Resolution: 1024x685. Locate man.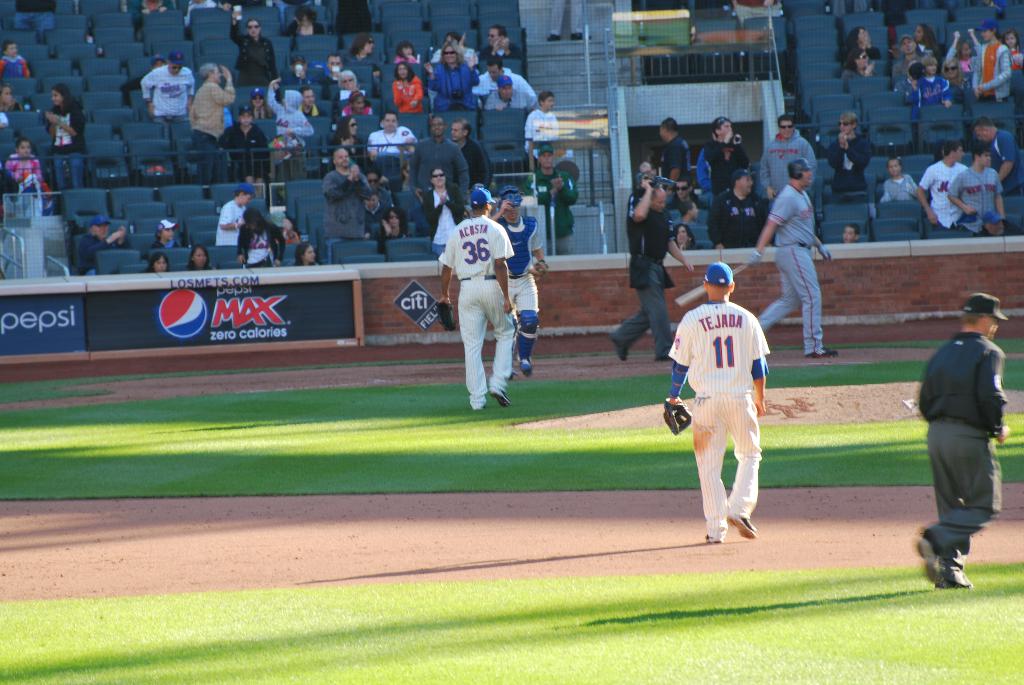
488, 193, 551, 381.
